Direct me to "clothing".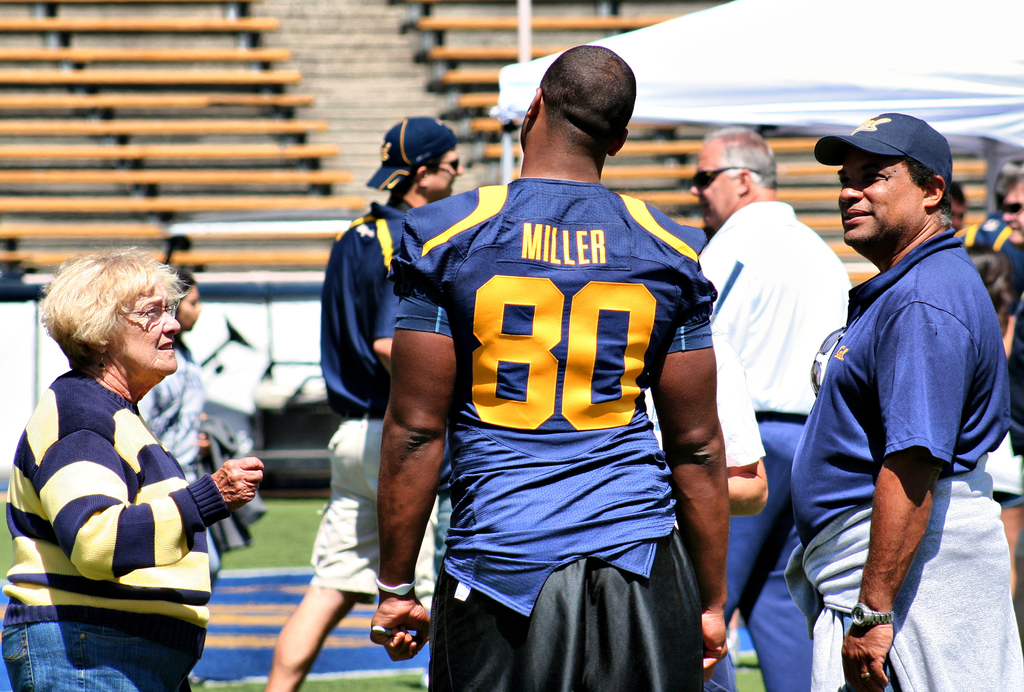
Direction: x1=683 y1=195 x2=870 y2=691.
